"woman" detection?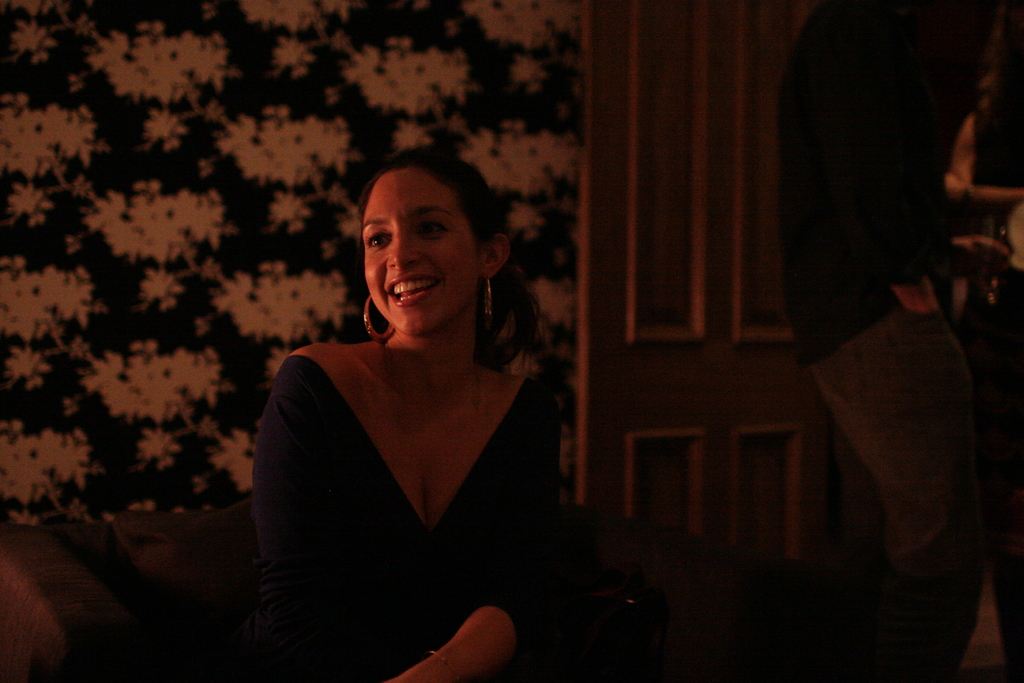
locate(243, 131, 580, 677)
